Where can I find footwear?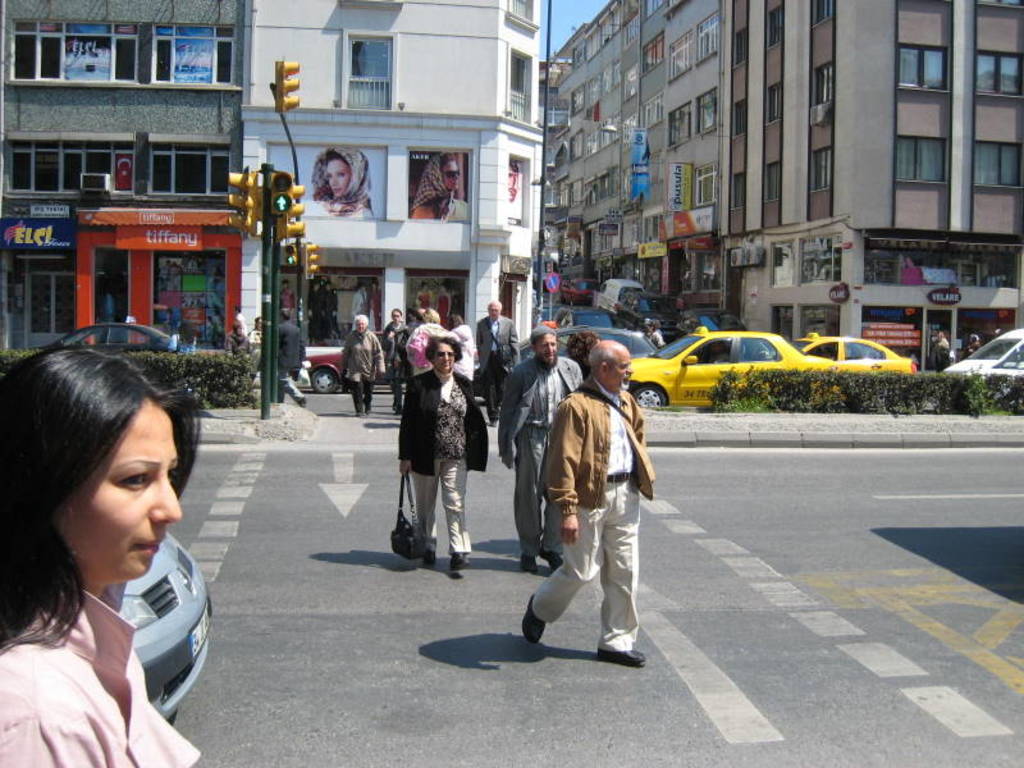
You can find it at 448,548,475,570.
